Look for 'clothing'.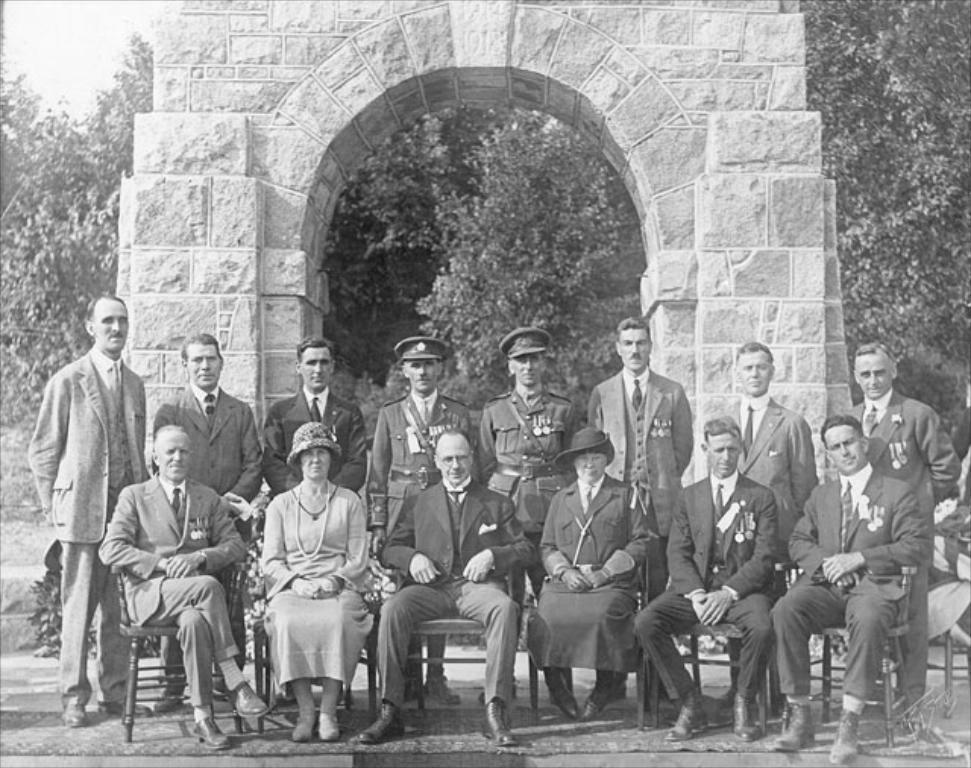
Found: 841, 401, 956, 504.
